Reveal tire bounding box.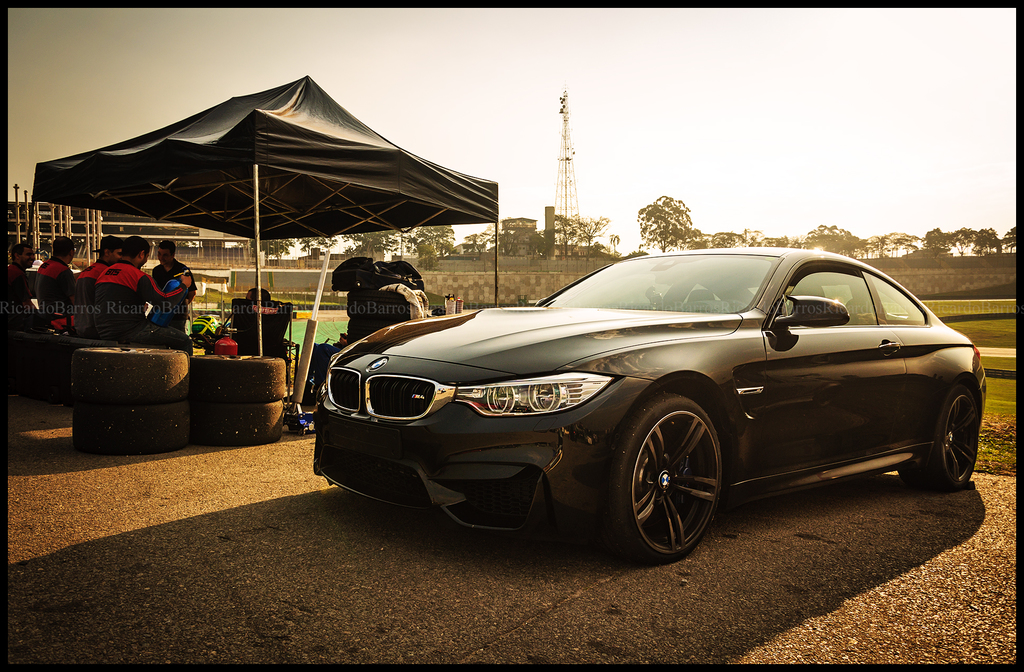
Revealed: (71, 344, 193, 403).
